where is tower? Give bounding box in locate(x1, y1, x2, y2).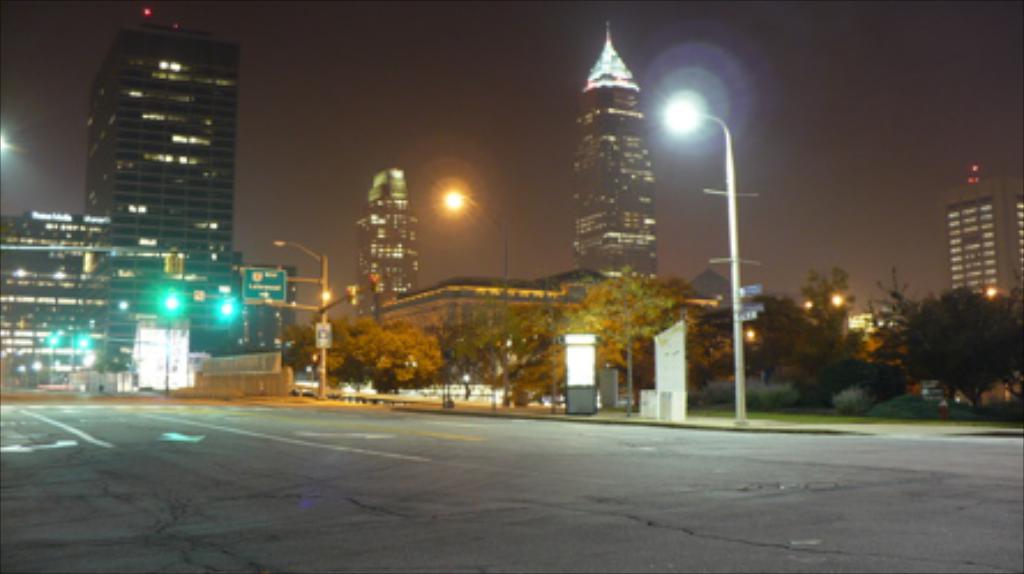
locate(943, 180, 1022, 320).
